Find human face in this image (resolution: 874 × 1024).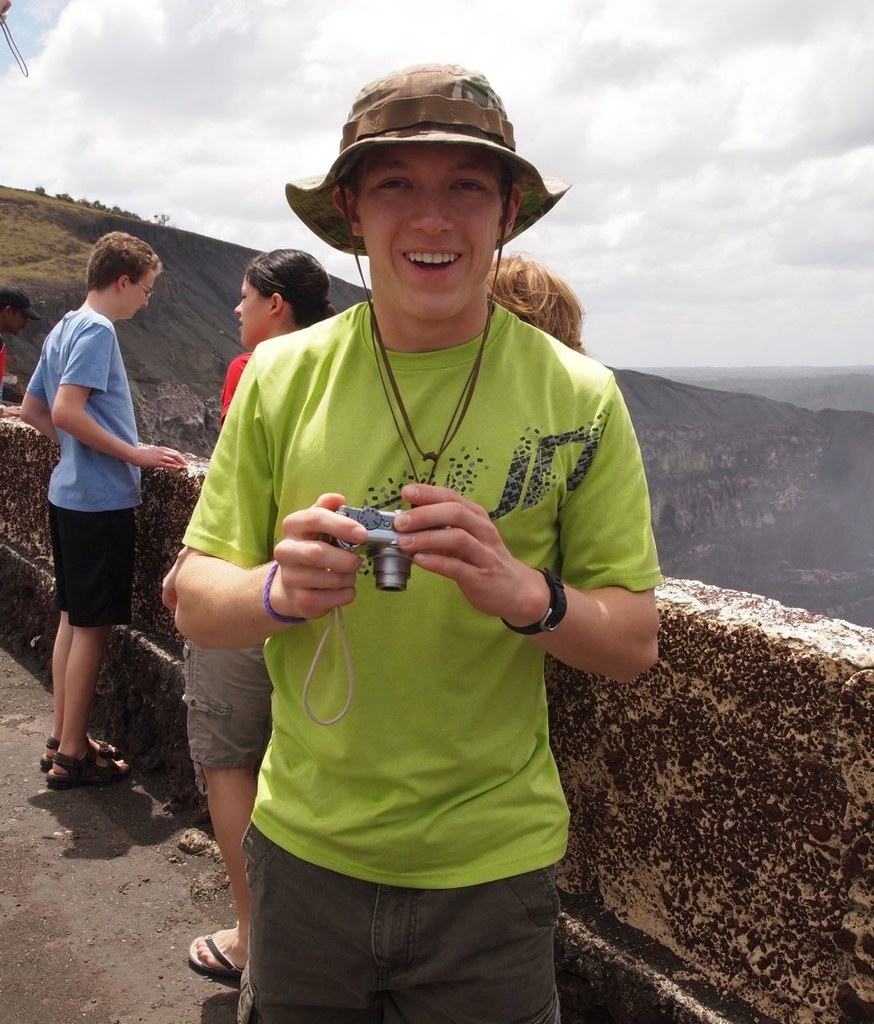
bbox(226, 282, 268, 353).
